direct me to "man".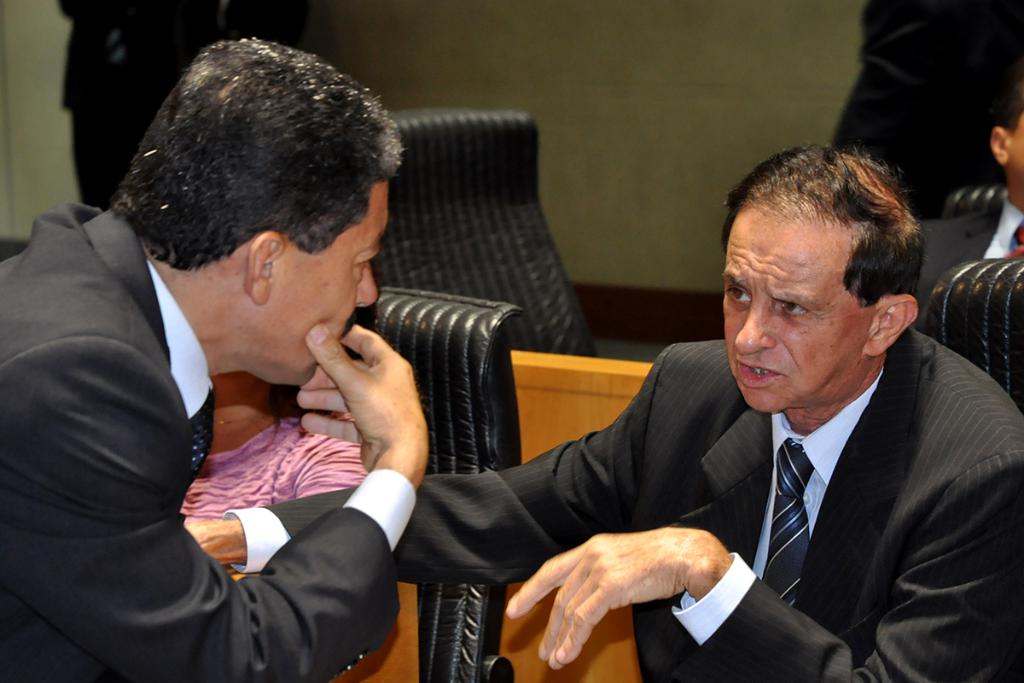
Direction: 52/0/240/207.
